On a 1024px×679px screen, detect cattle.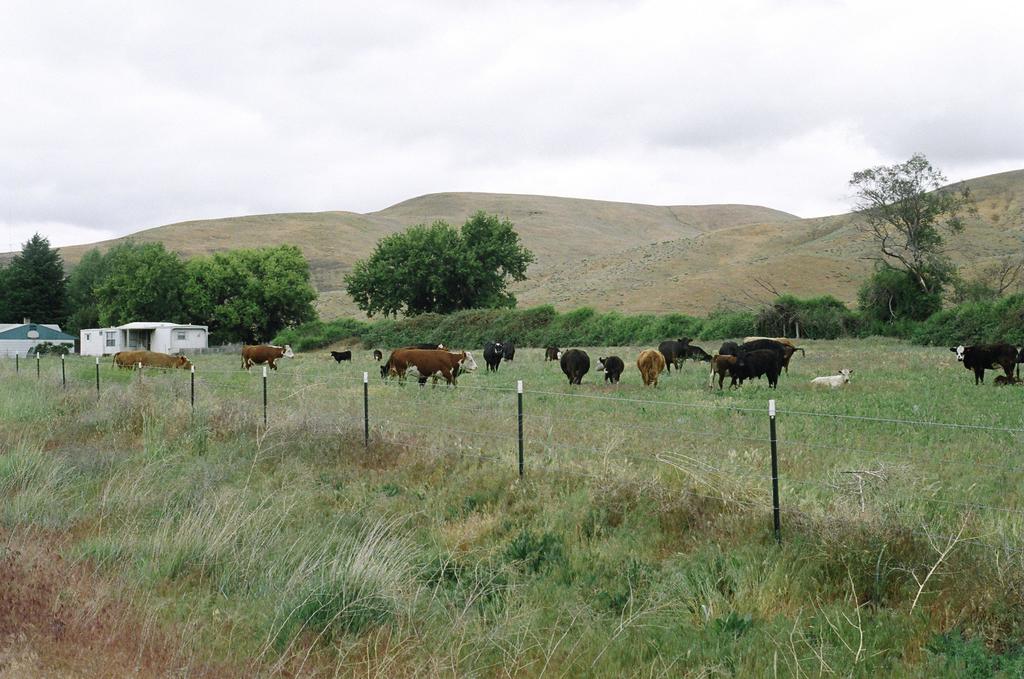
504 340 517 363.
